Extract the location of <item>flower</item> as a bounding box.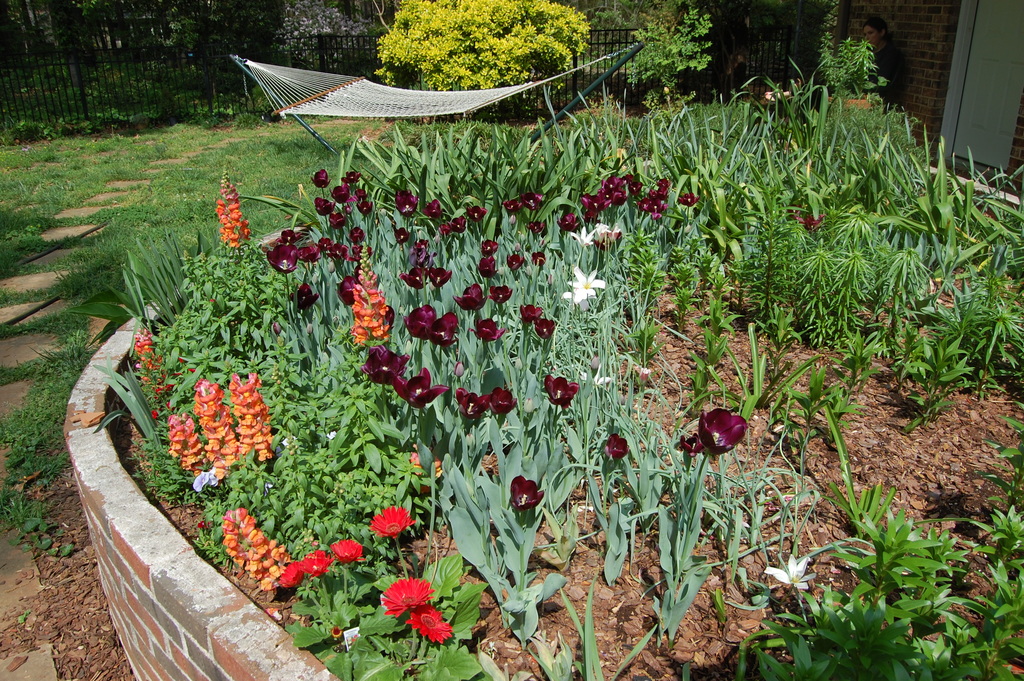
box(337, 275, 354, 306).
